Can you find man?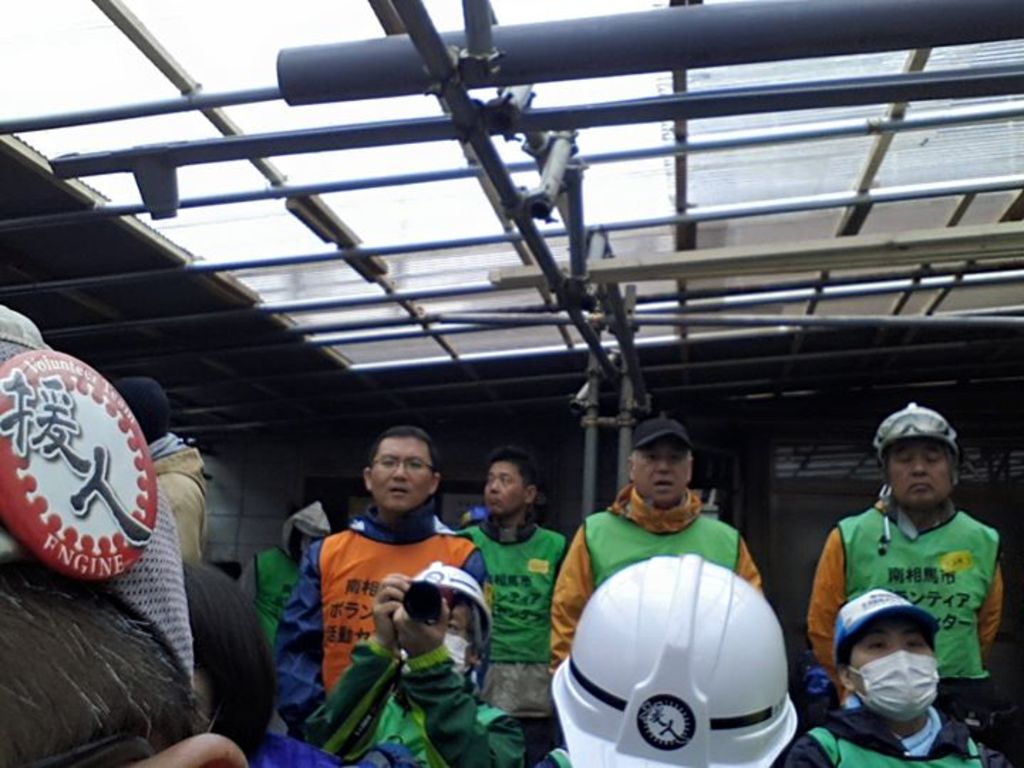
Yes, bounding box: bbox=(777, 583, 1018, 767).
